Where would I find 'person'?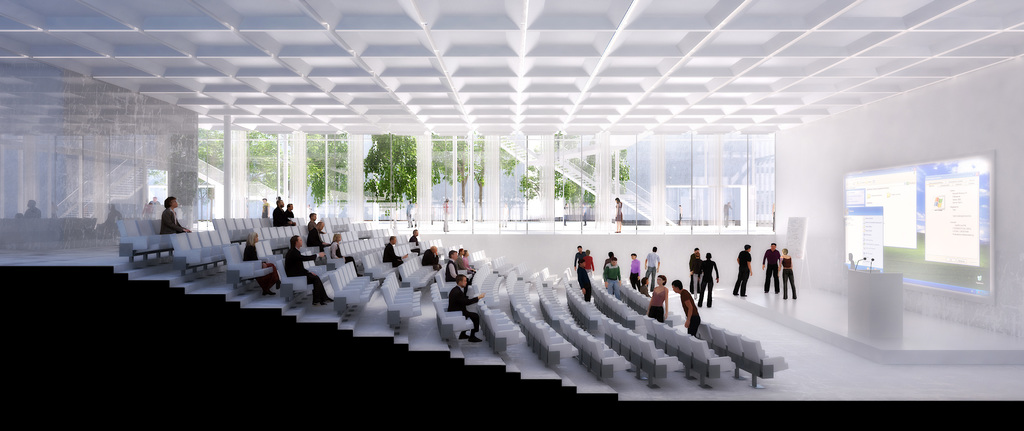
At (x1=439, y1=192, x2=452, y2=231).
